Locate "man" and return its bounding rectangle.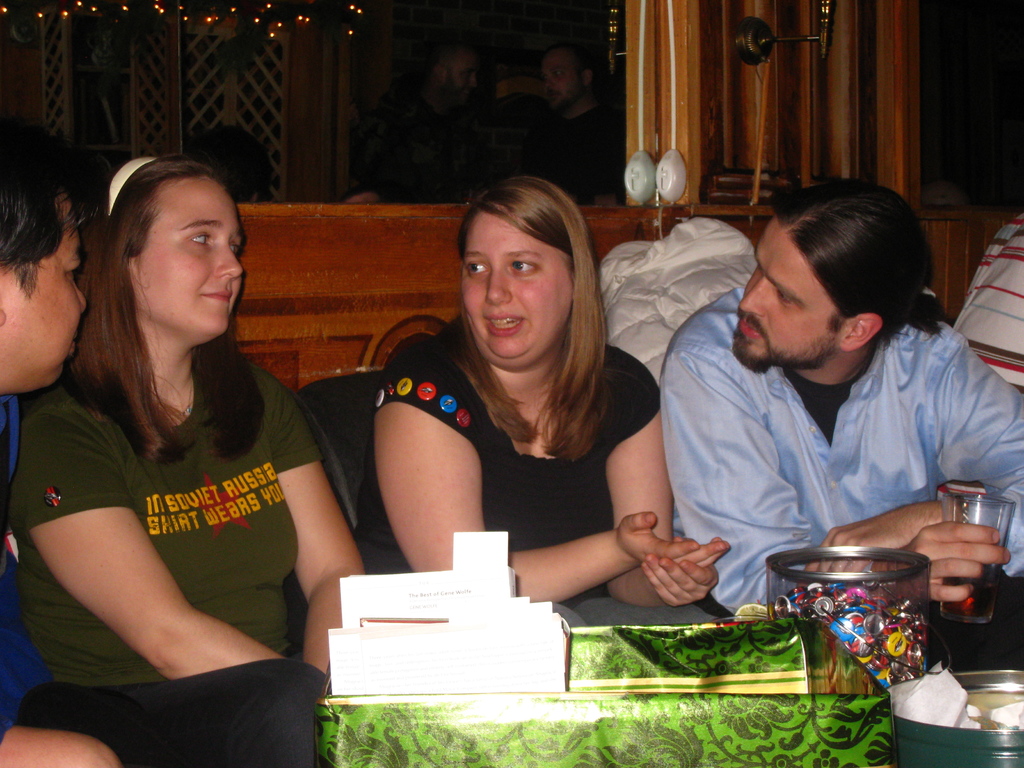
pyautogui.locateOnScreen(634, 180, 1017, 621).
